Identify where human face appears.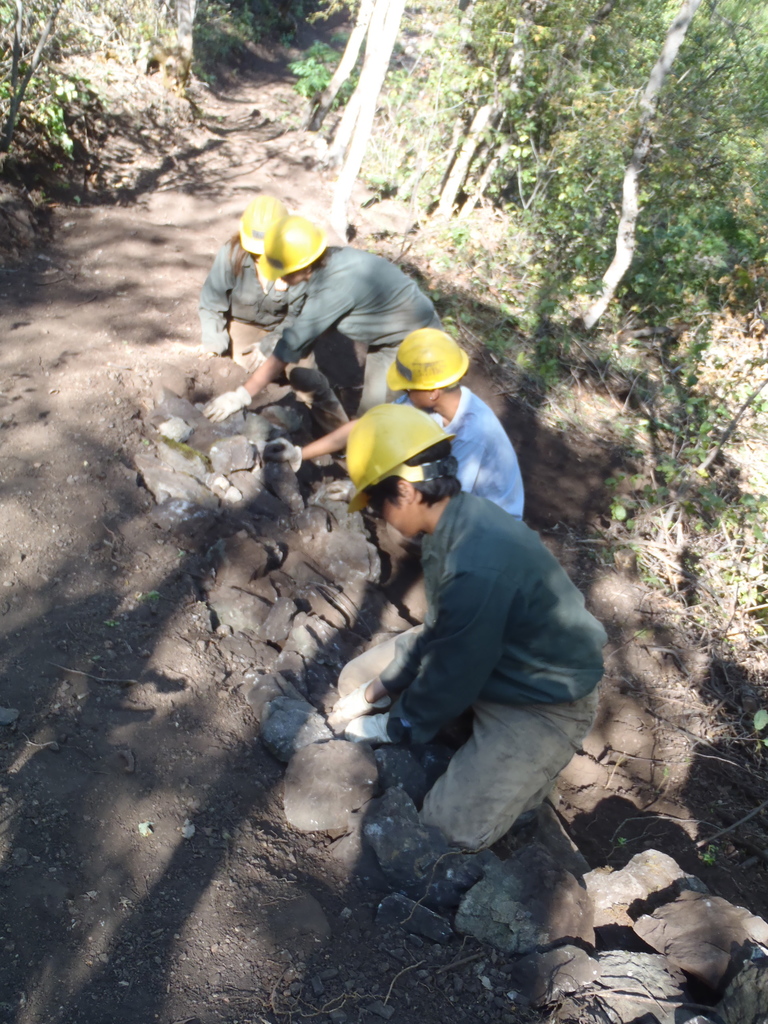
Appears at bbox=[404, 390, 429, 412].
